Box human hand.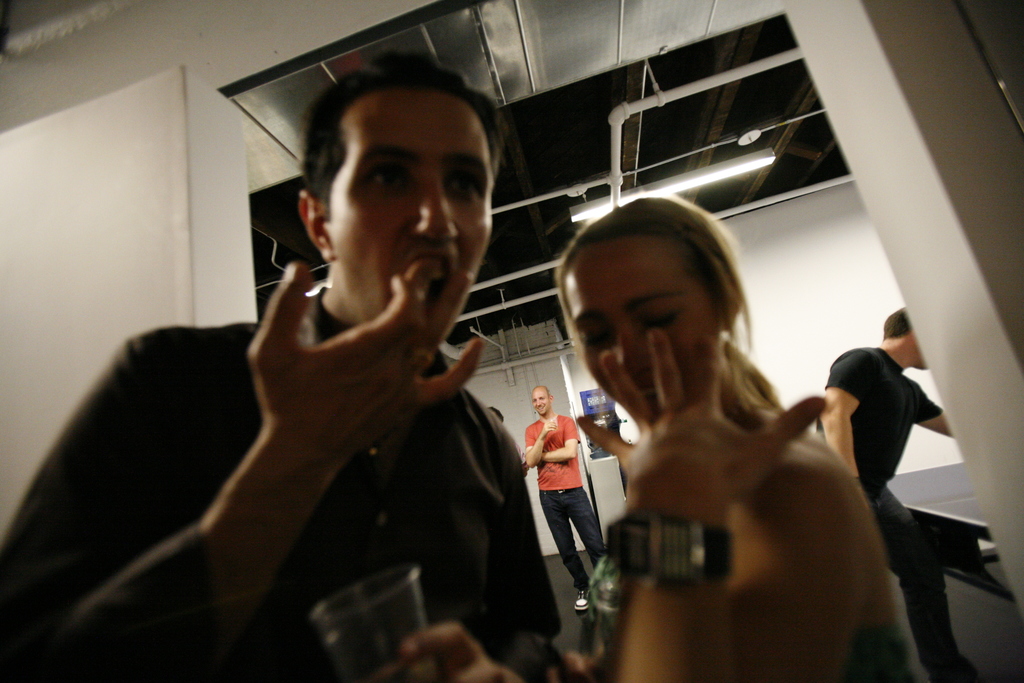
{"left": 243, "top": 252, "right": 488, "bottom": 475}.
